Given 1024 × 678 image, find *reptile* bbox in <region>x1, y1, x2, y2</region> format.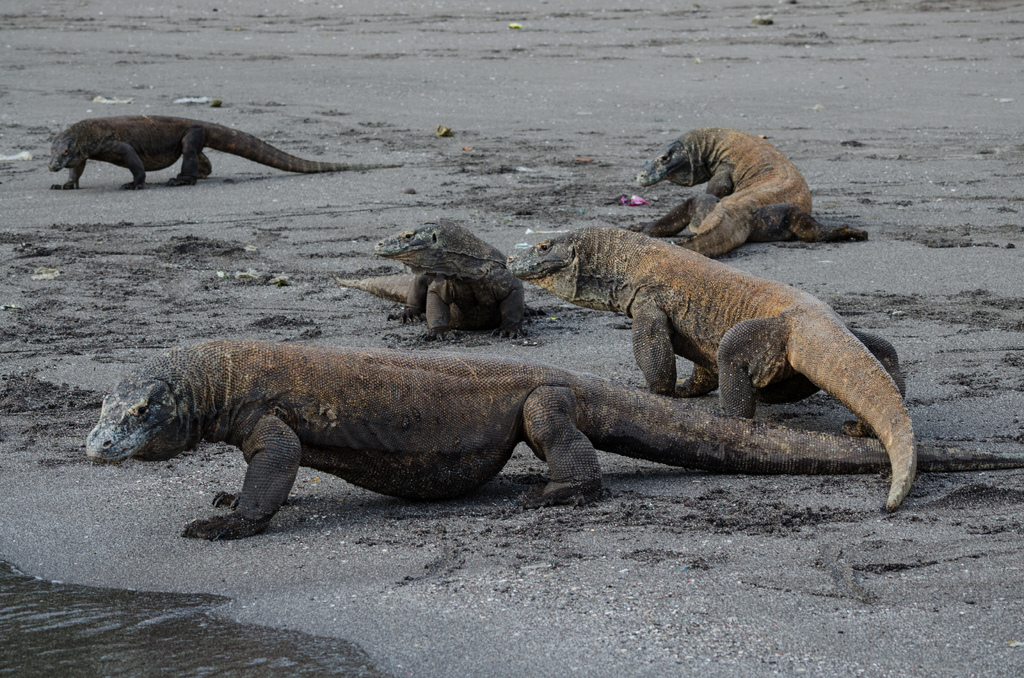
<region>504, 222, 918, 513</region>.
